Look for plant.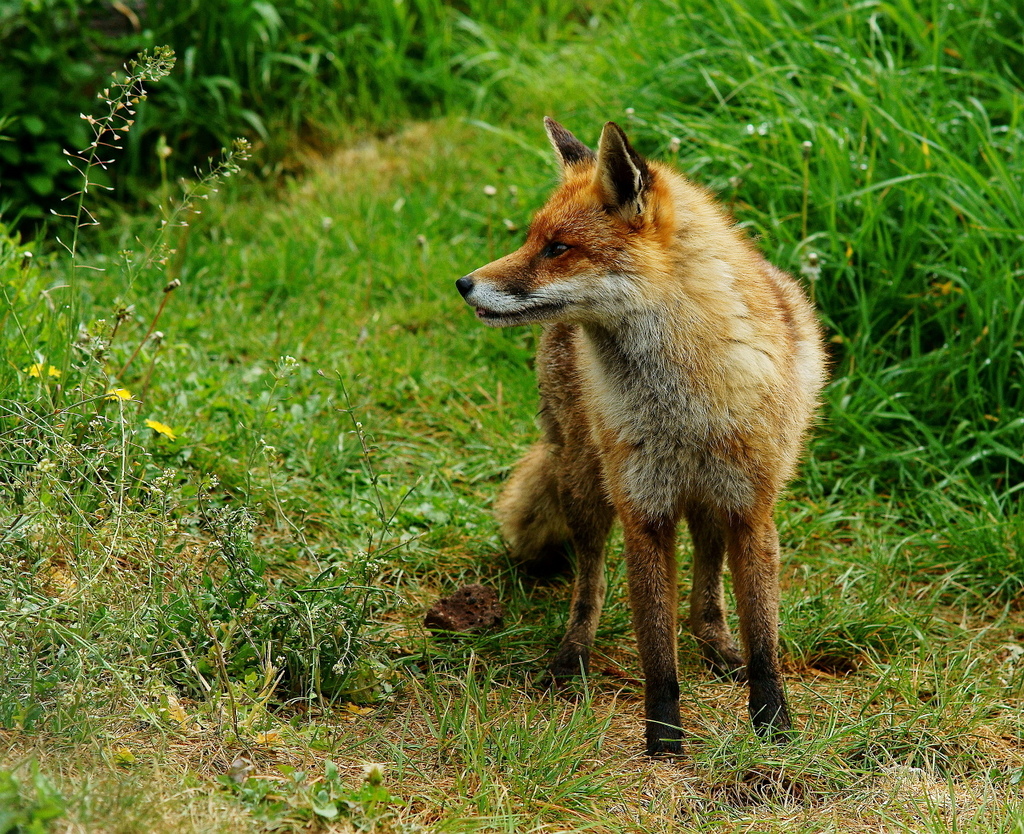
Found: {"x1": 204, "y1": 347, "x2": 430, "y2": 708}.
